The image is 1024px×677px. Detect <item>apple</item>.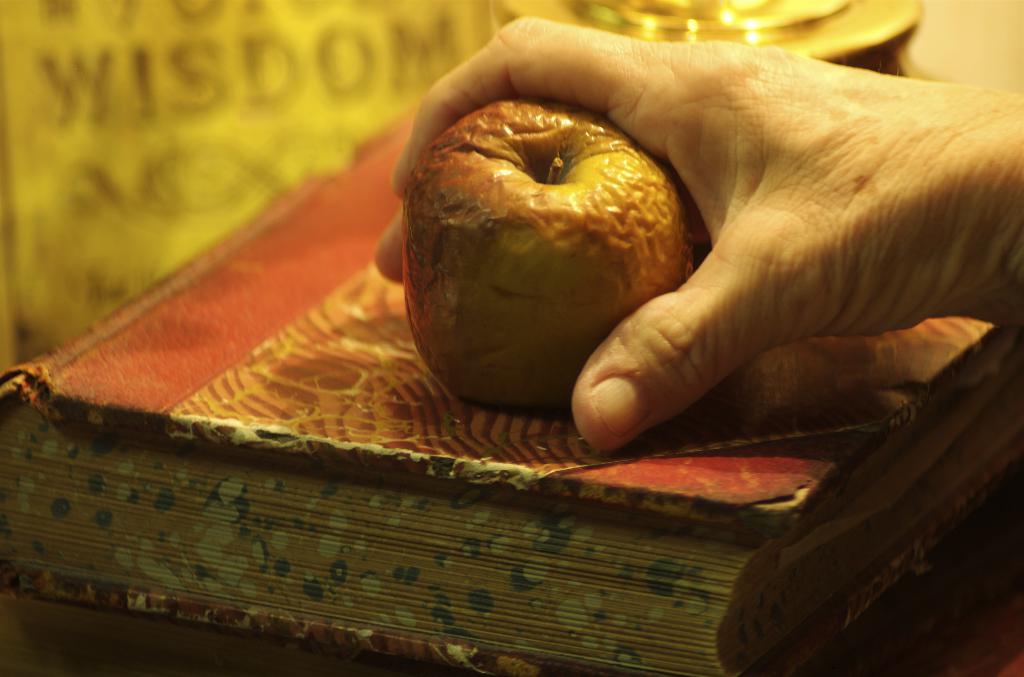
Detection: {"x1": 392, "y1": 87, "x2": 687, "y2": 420}.
